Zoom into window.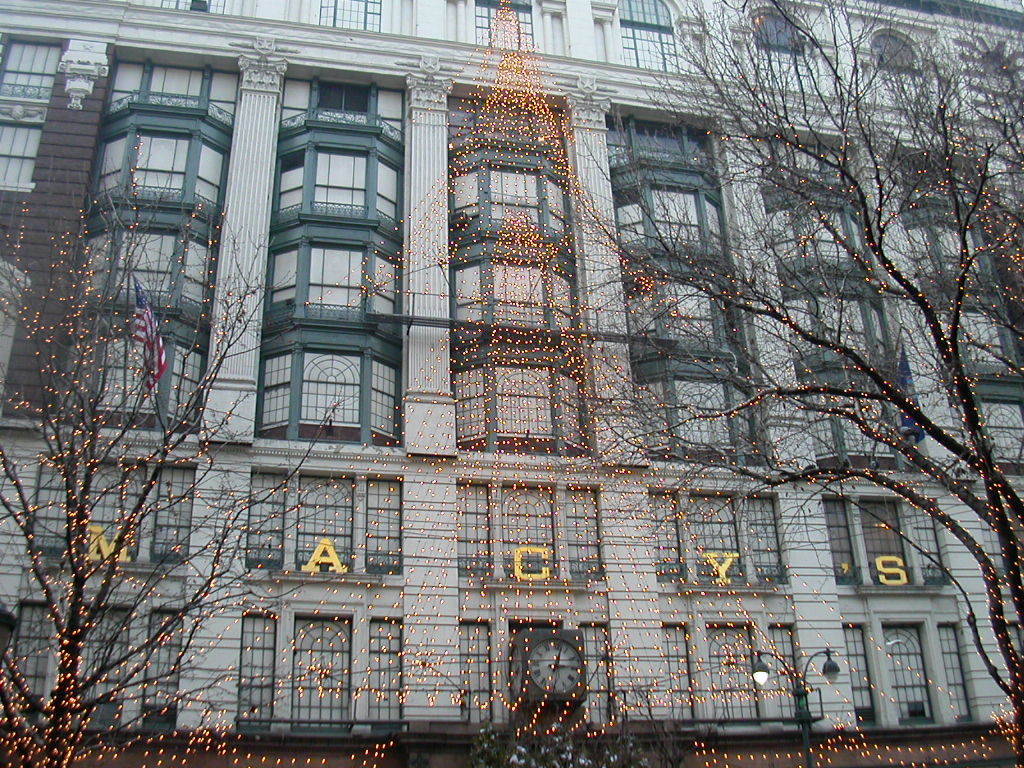
Zoom target: [835, 614, 976, 726].
